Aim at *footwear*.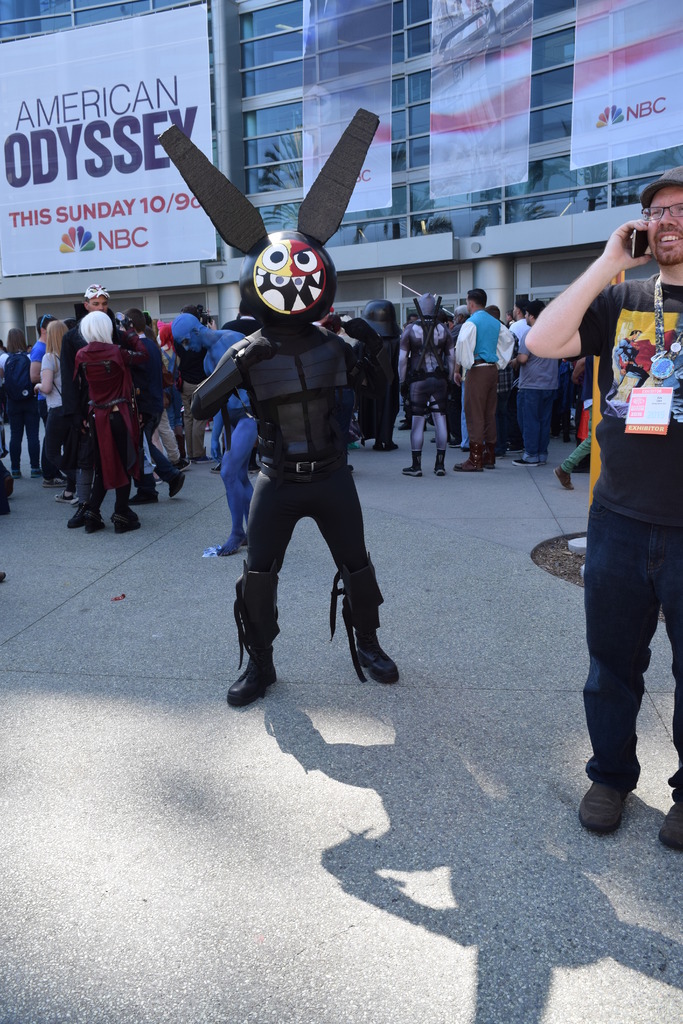
Aimed at 562,420,576,435.
